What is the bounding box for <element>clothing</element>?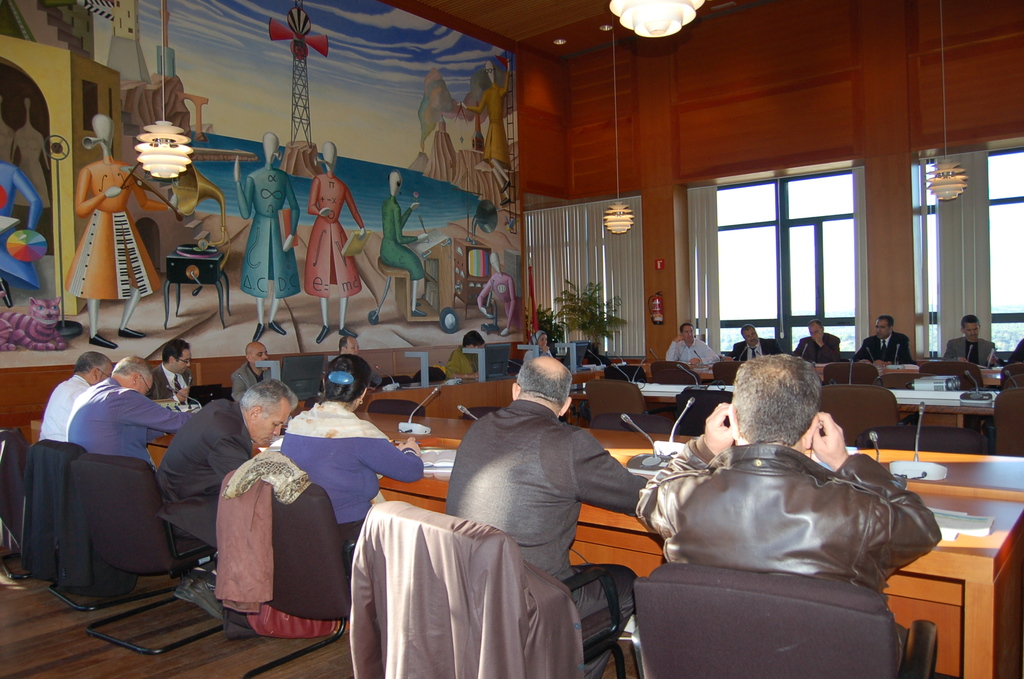
l=797, t=334, r=838, b=364.
